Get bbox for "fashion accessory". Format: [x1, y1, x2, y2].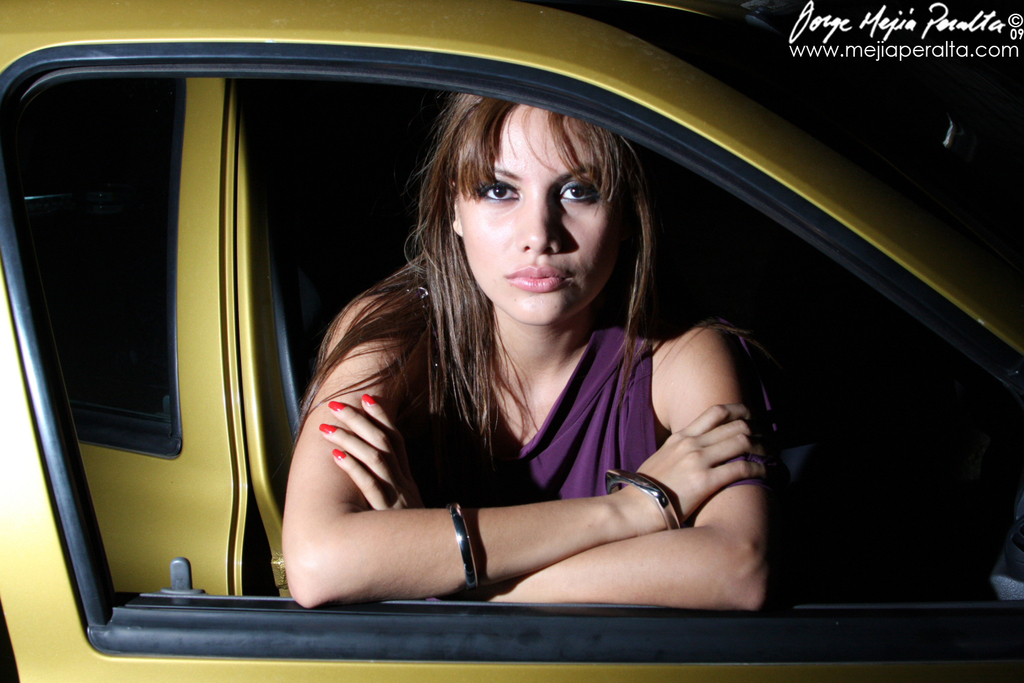
[449, 494, 481, 590].
